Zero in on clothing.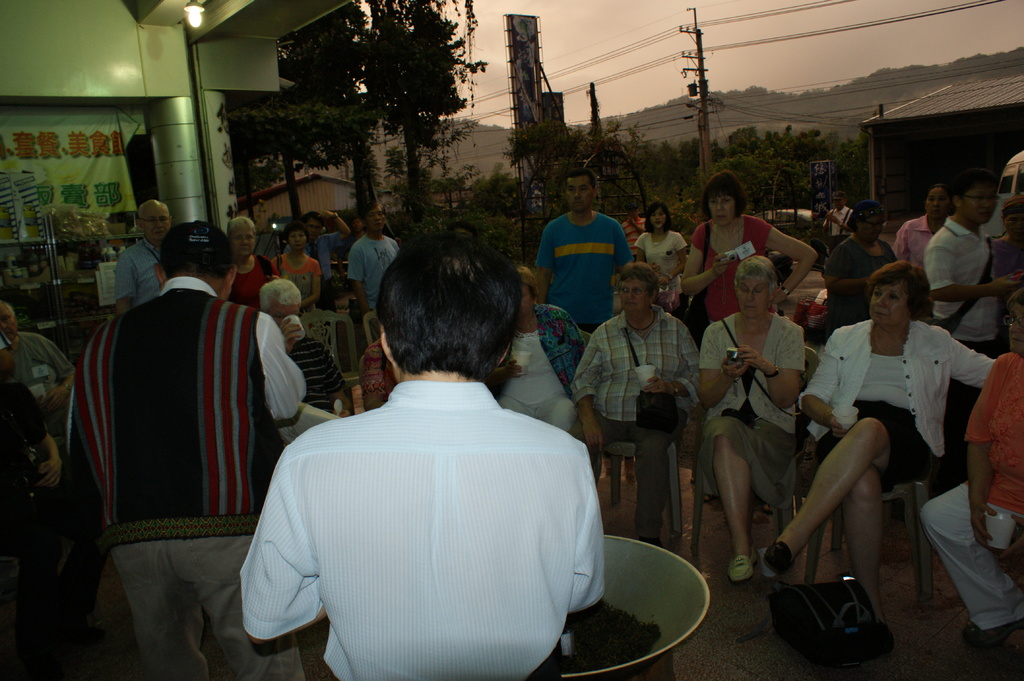
Zeroed in: bbox=[527, 206, 639, 324].
